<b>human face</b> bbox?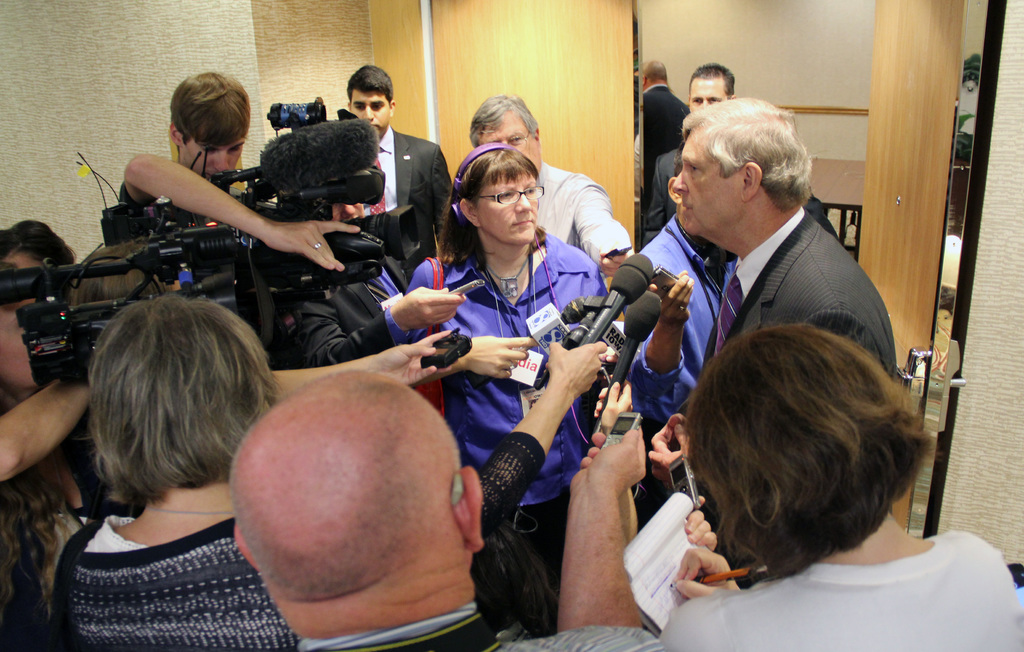
left=351, top=89, right=387, bottom=136
